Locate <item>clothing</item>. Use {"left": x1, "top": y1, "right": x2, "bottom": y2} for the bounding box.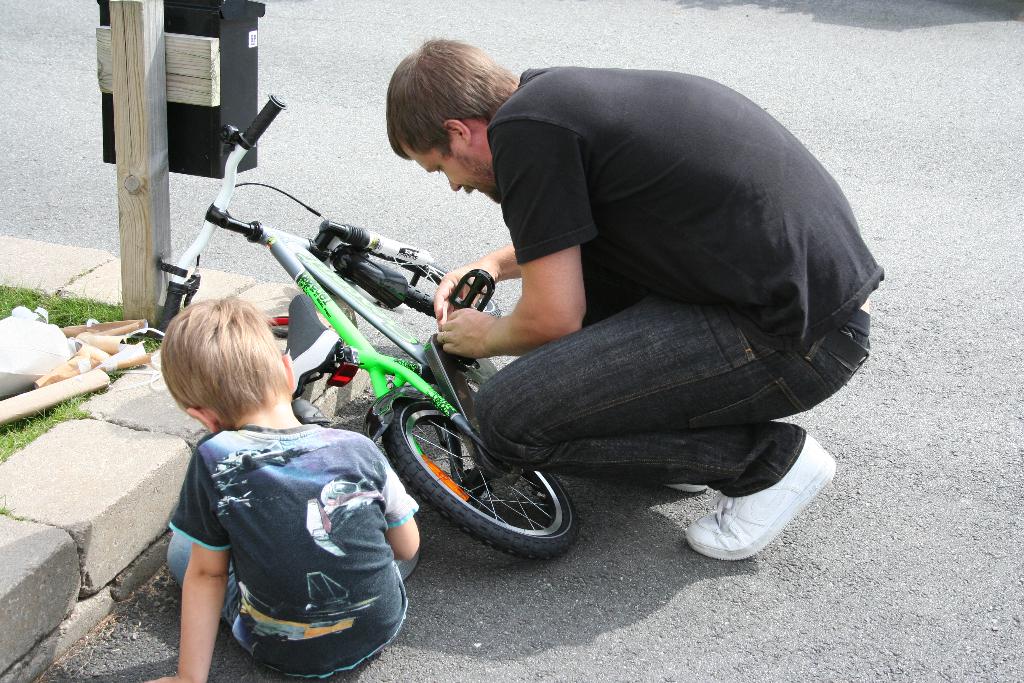
{"left": 158, "top": 423, "right": 422, "bottom": 682}.
